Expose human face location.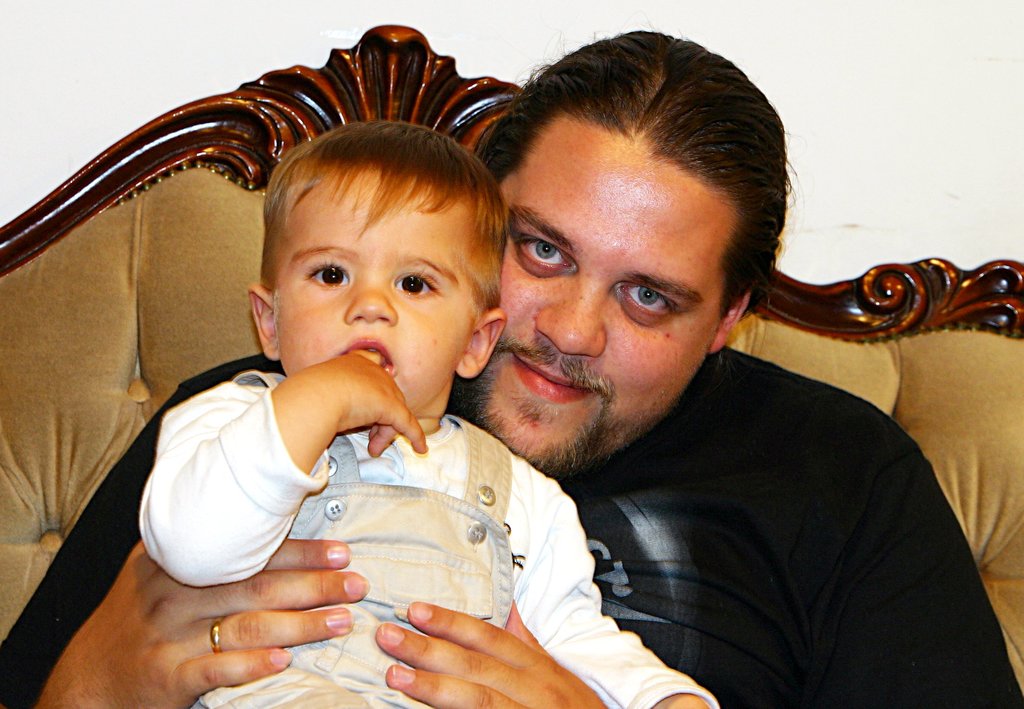
Exposed at (left=275, top=177, right=472, bottom=417).
